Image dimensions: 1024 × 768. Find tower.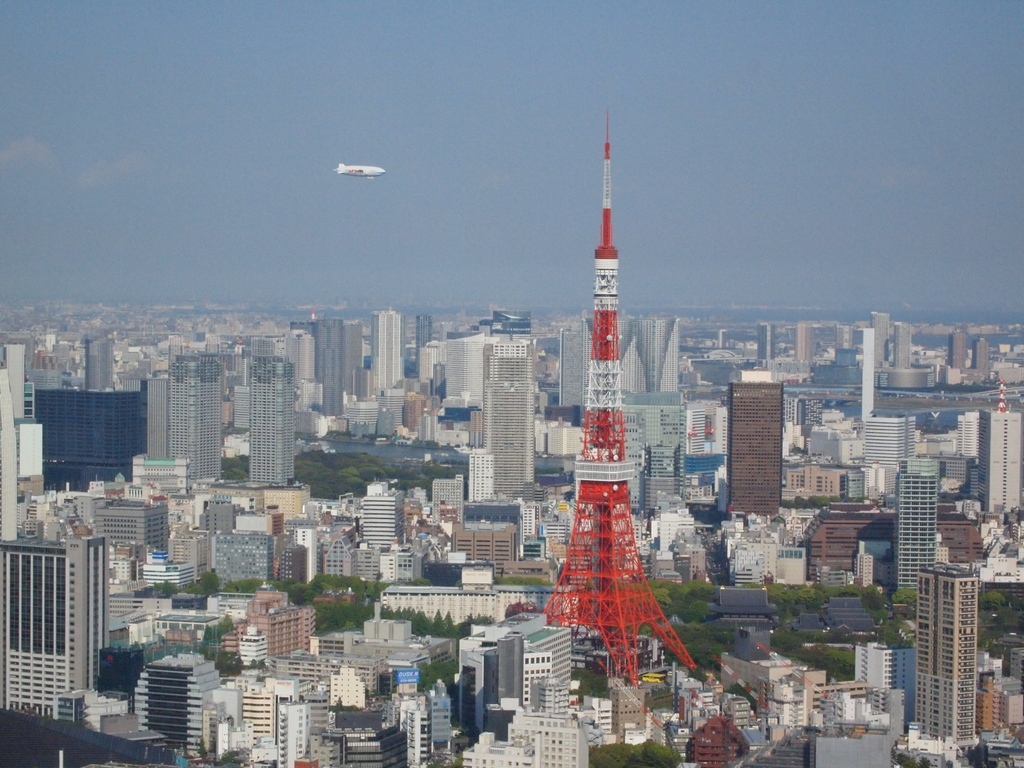
(left=212, top=529, right=275, bottom=589).
